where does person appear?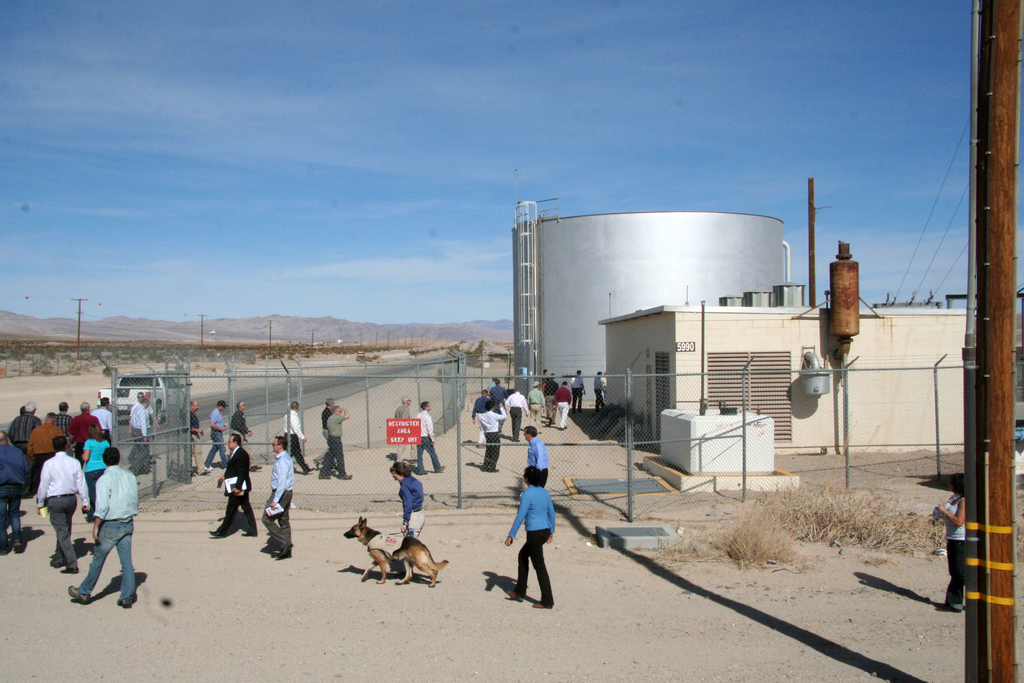
Appears at Rect(937, 471, 963, 612).
